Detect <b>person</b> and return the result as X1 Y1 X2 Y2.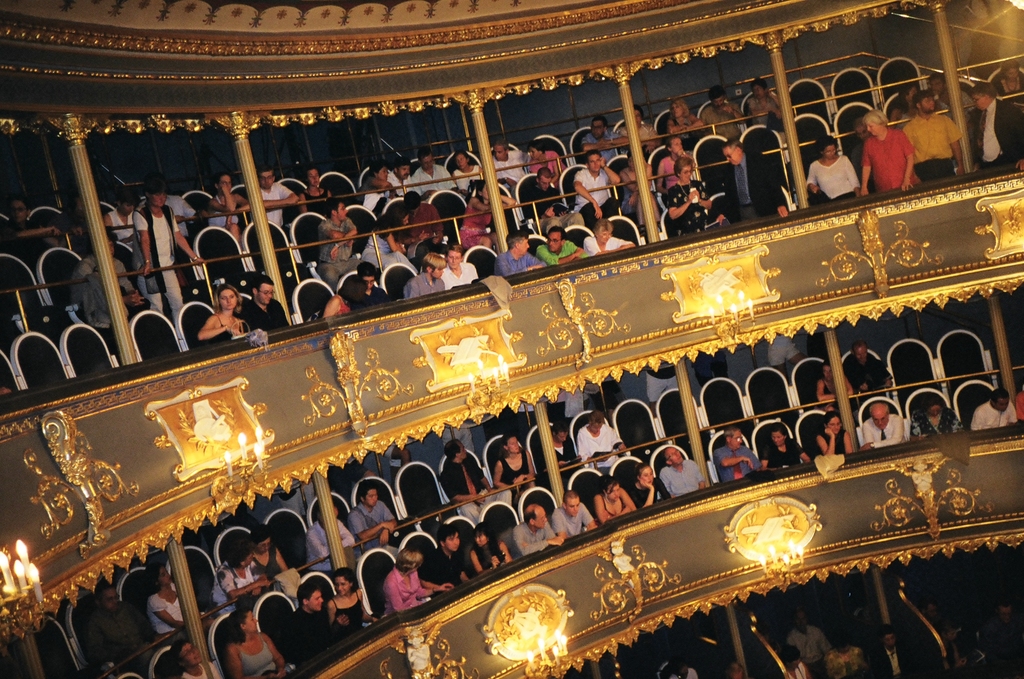
654 446 708 493.
